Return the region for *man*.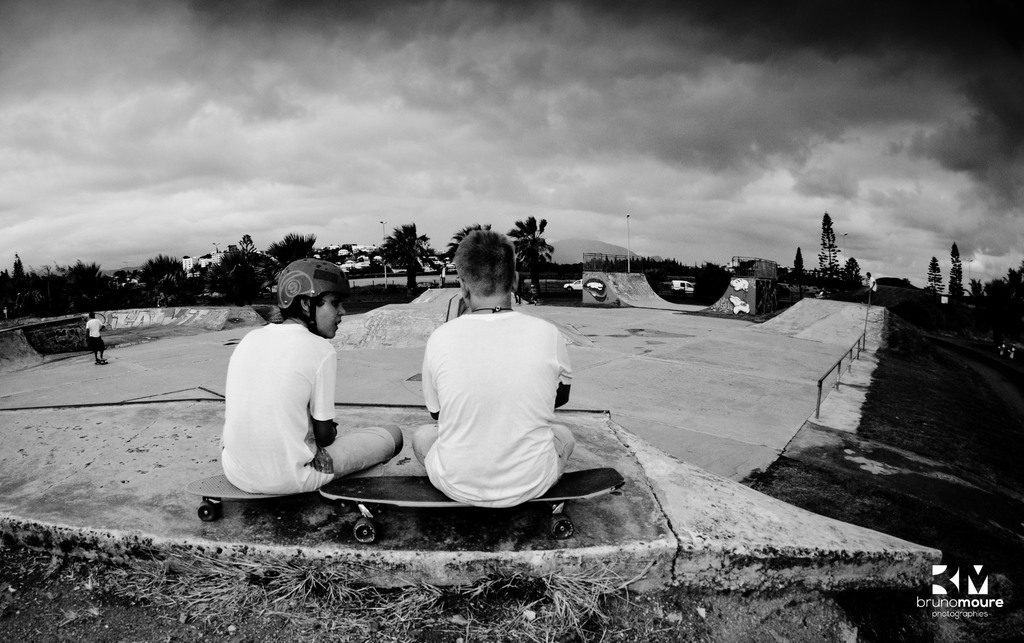
<bbox>404, 214, 593, 526</bbox>.
